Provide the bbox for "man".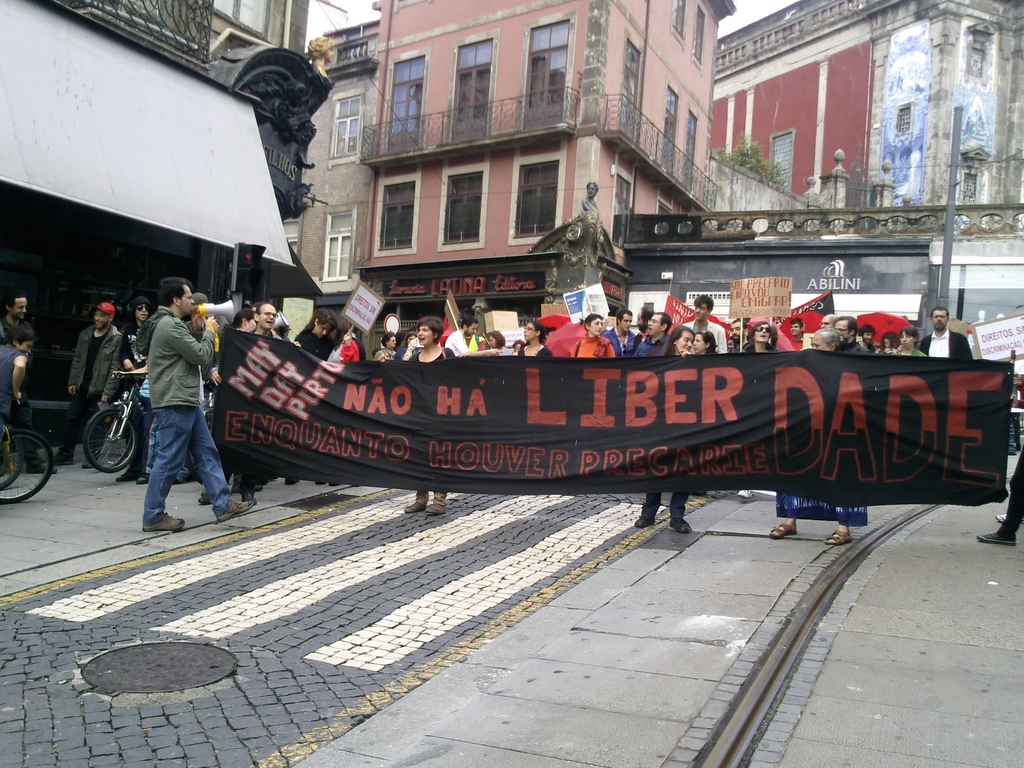
[left=119, top=279, right=223, bottom=529].
